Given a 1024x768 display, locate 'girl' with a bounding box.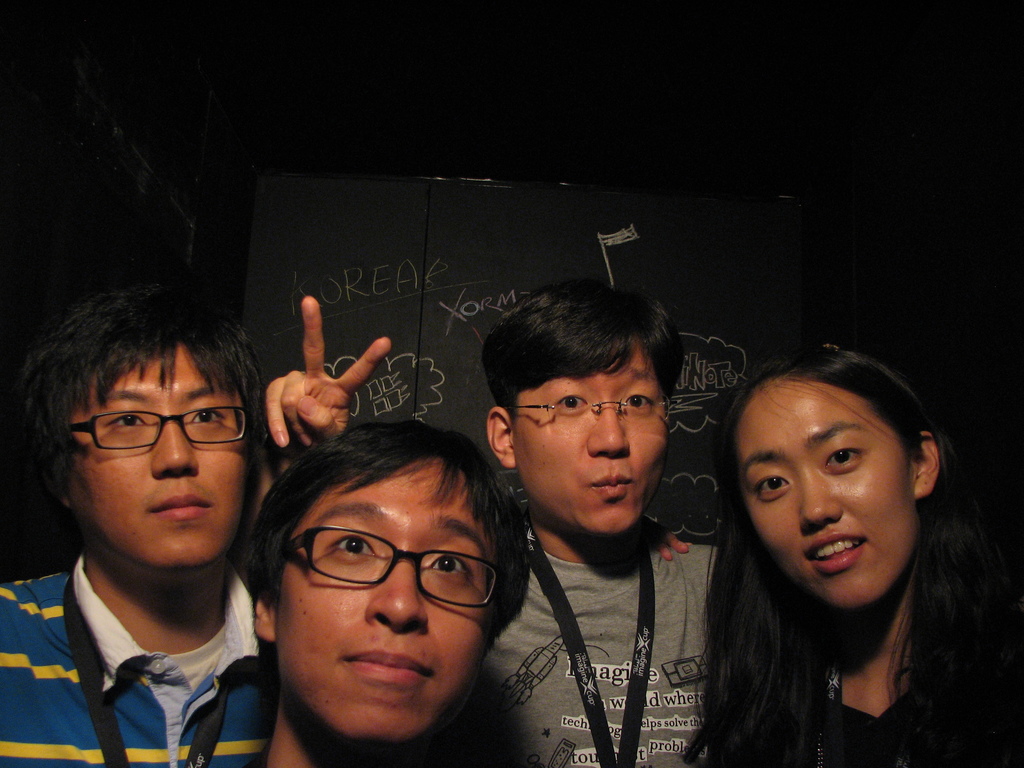
Located: bbox(686, 358, 1018, 767).
